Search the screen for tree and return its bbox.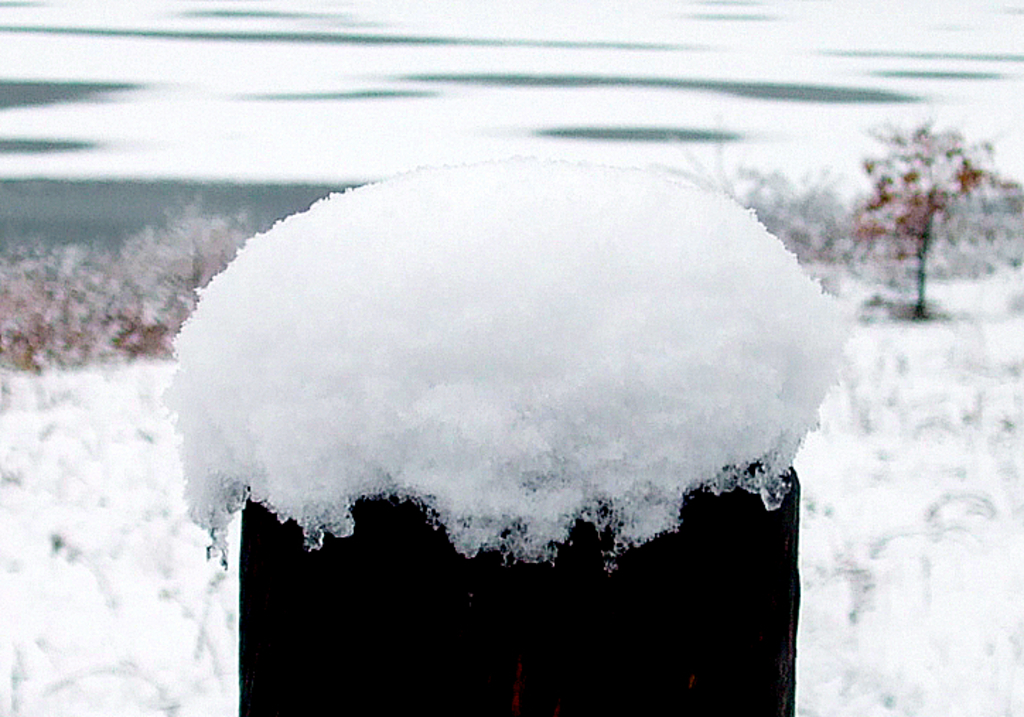
Found: <bbox>836, 115, 996, 281</bbox>.
